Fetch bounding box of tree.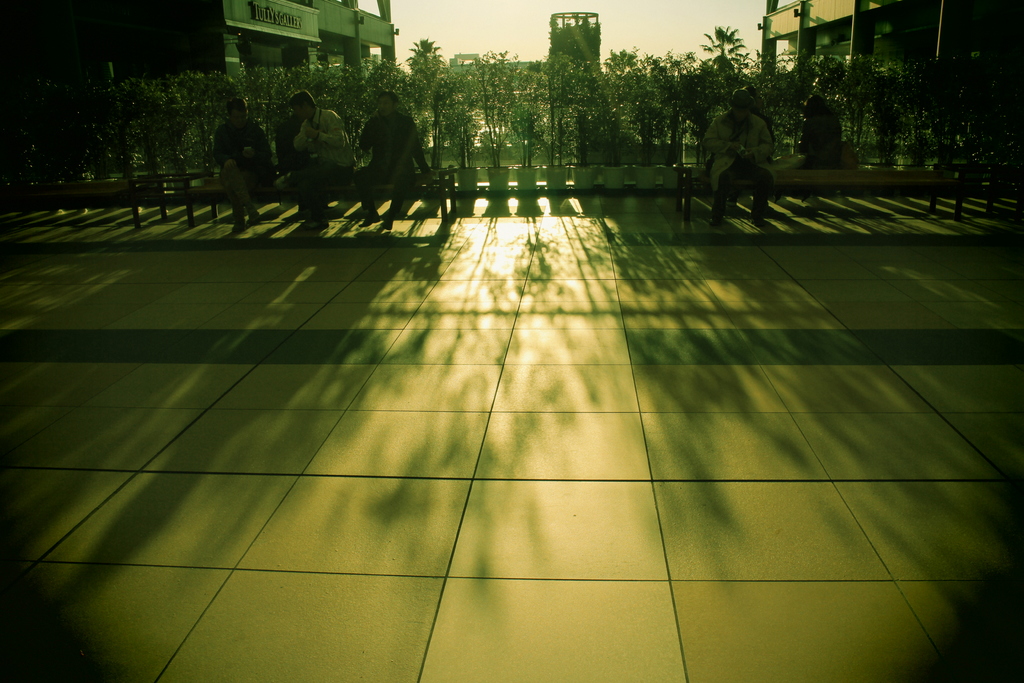
Bbox: left=292, top=57, right=356, bottom=140.
